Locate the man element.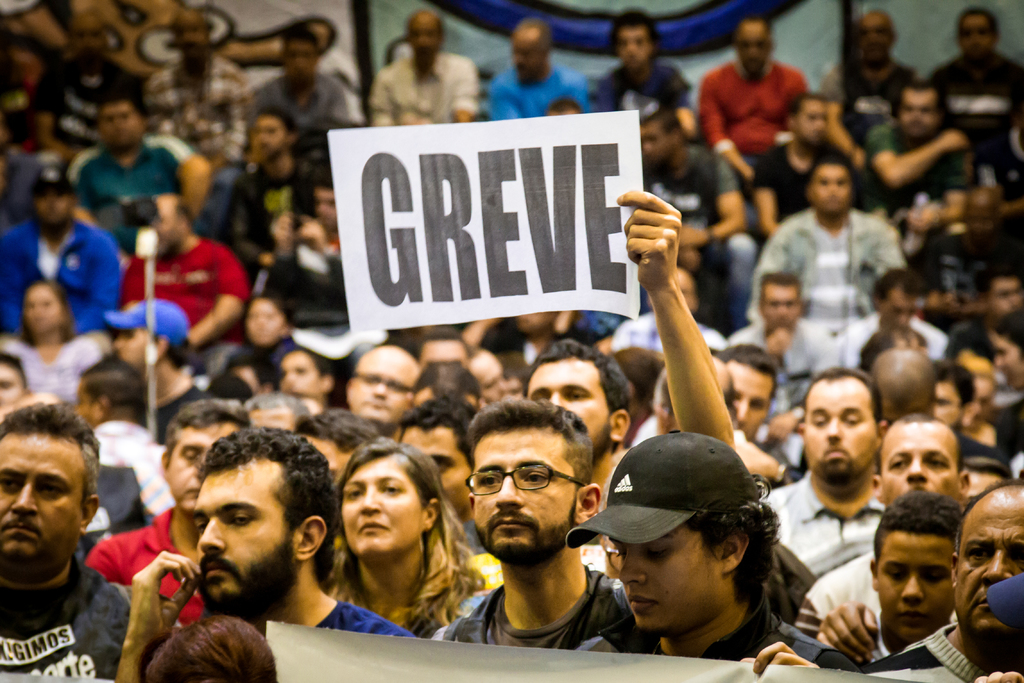
Element bbox: box(924, 5, 1023, 172).
